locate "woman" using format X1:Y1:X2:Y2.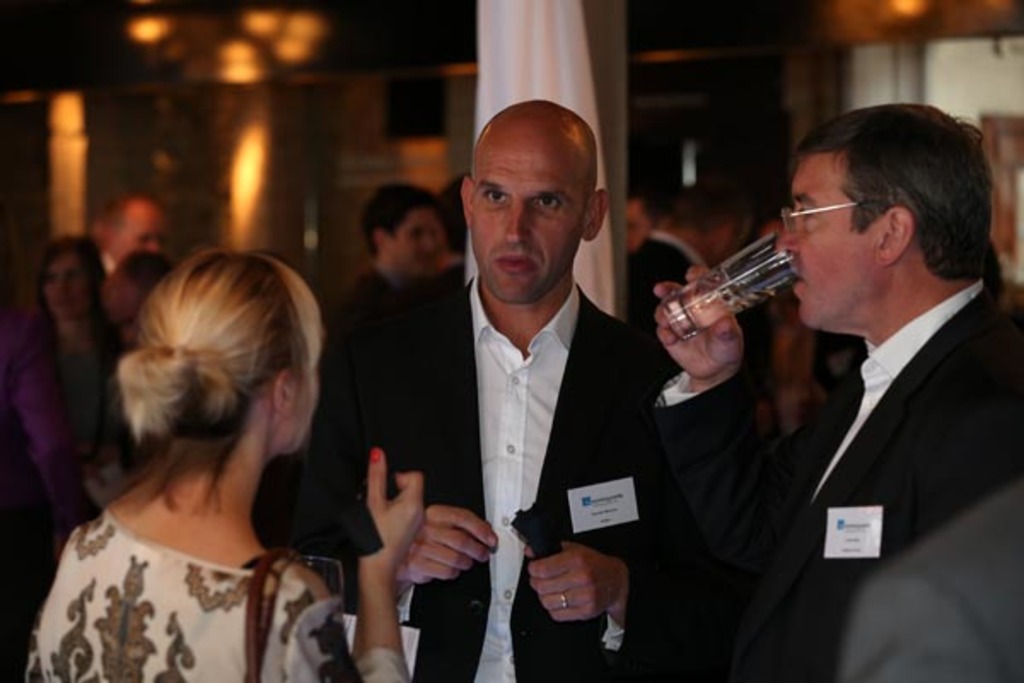
36:224:147:567.
